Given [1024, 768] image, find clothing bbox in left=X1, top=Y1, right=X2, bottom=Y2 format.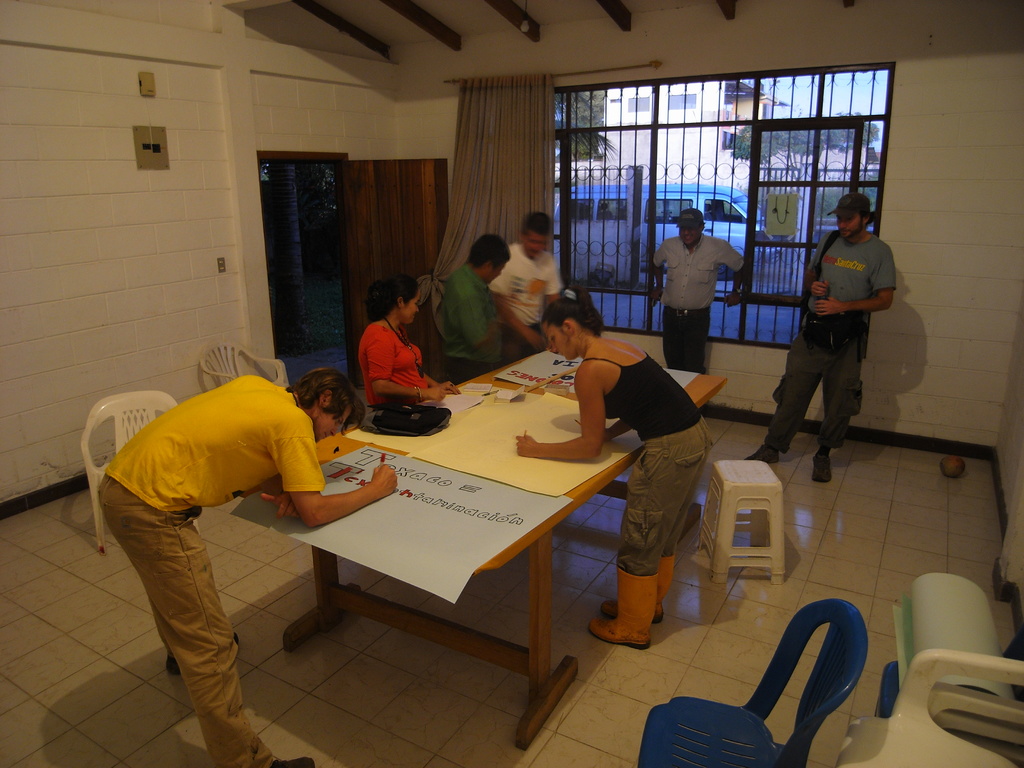
left=777, top=186, right=899, bottom=456.
